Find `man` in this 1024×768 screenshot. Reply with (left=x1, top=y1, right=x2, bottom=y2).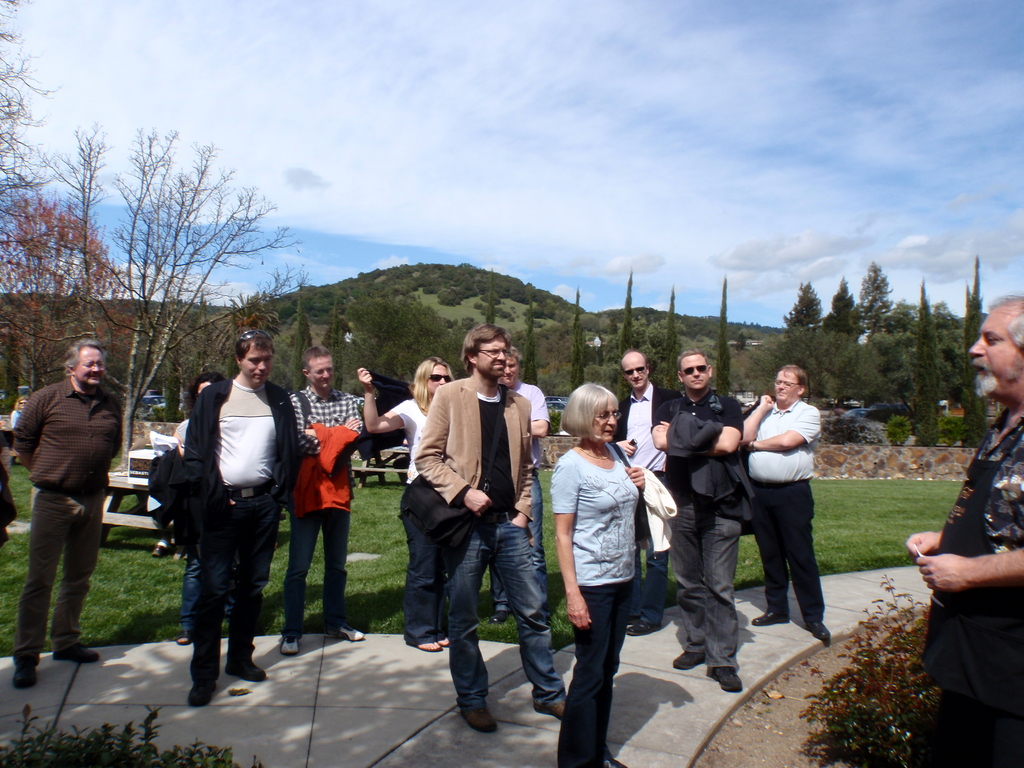
(left=13, top=335, right=122, bottom=691).
